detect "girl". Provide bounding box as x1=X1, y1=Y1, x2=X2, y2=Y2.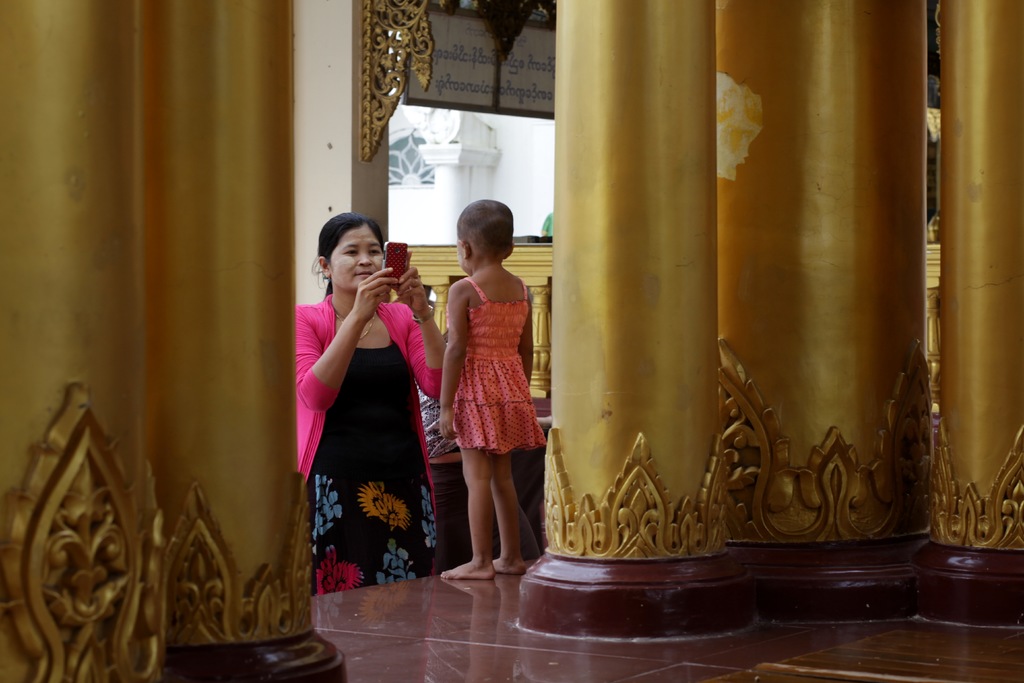
x1=440, y1=199, x2=547, y2=582.
